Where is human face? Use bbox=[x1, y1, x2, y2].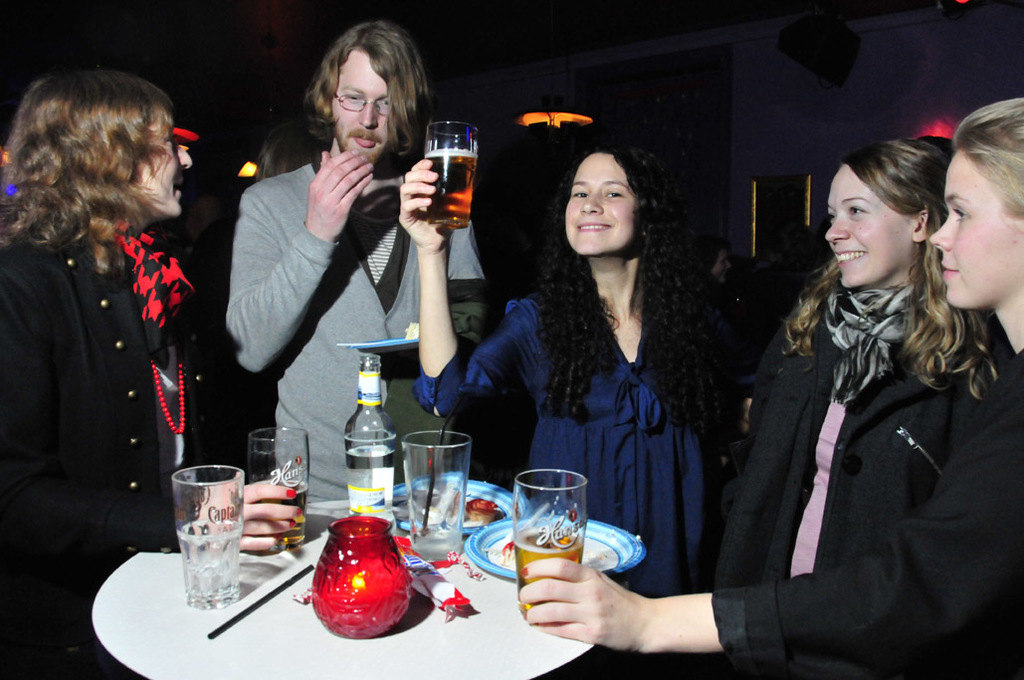
bbox=[325, 52, 392, 158].
